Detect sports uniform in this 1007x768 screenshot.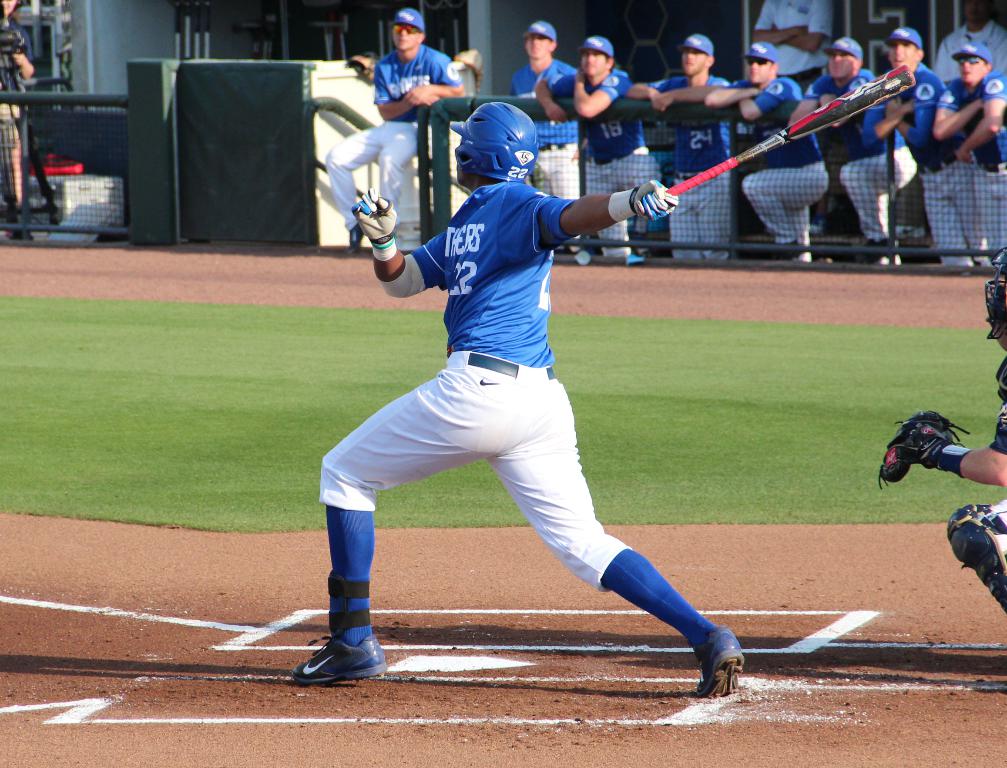
Detection: crop(875, 251, 1006, 611).
